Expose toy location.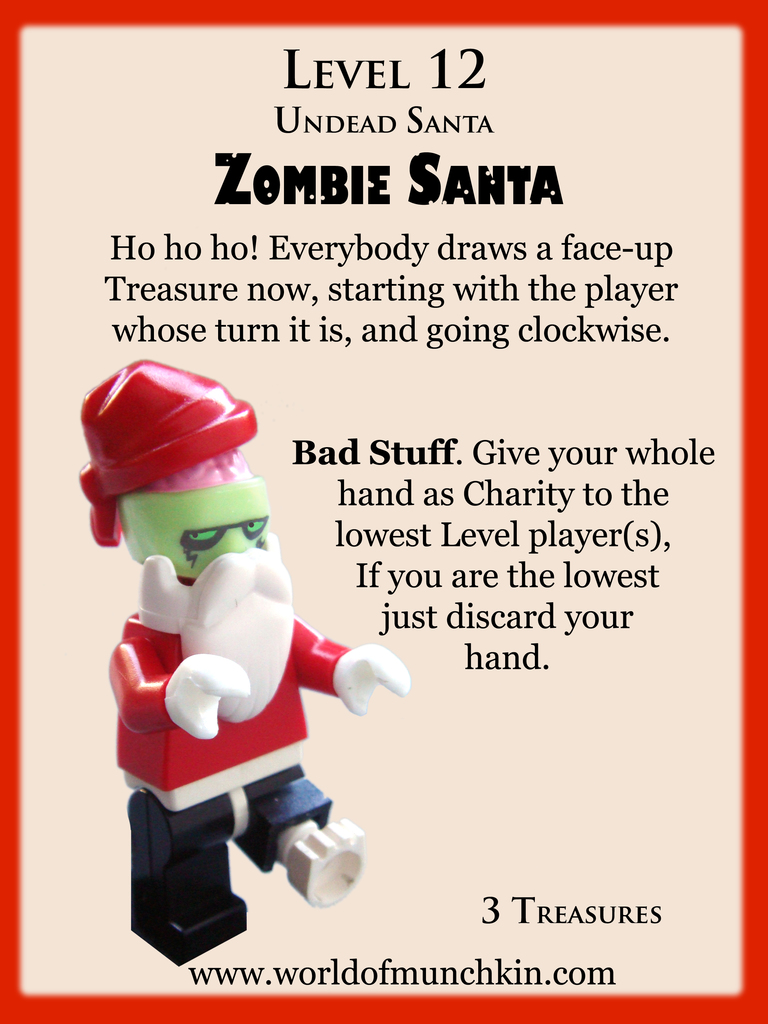
Exposed at 75:385:397:915.
